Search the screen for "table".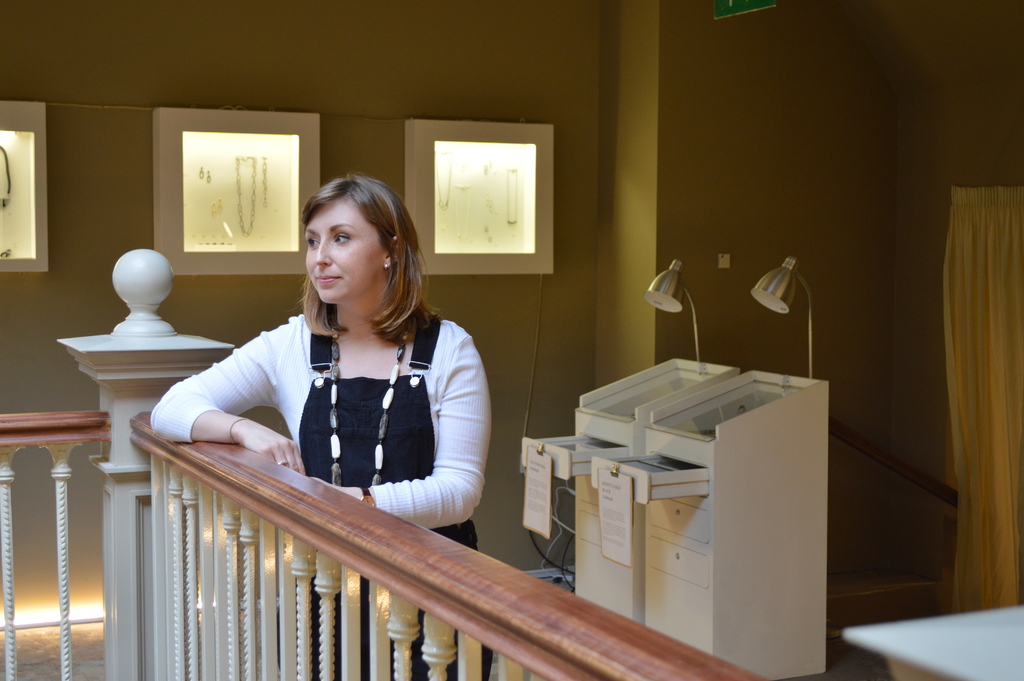
Found at detection(844, 606, 1023, 680).
